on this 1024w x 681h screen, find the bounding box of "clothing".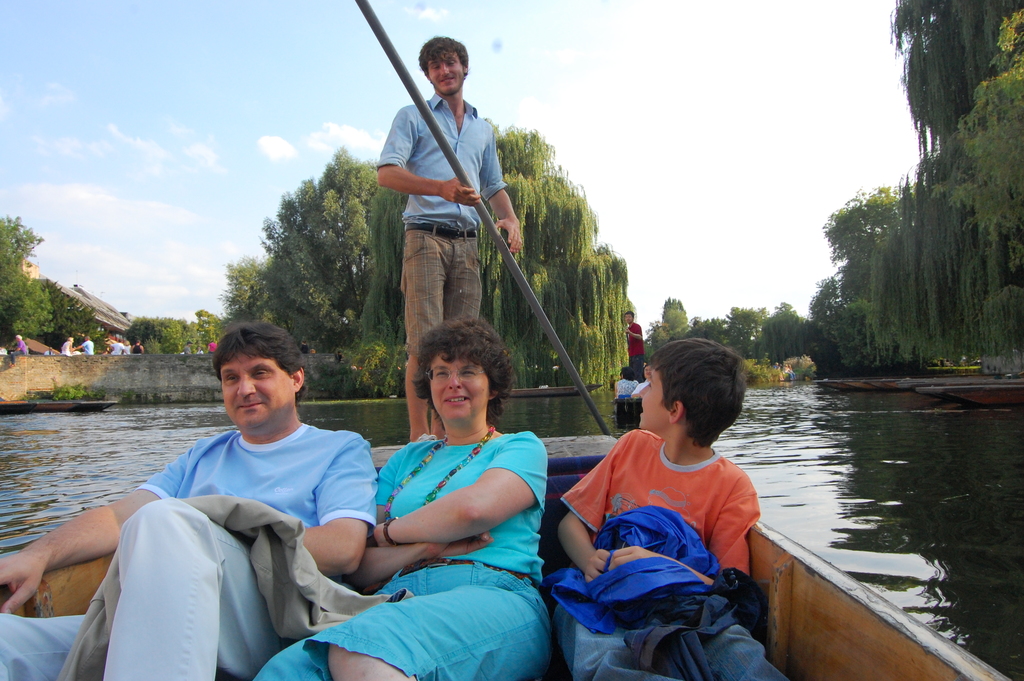
Bounding box: BBox(0, 416, 379, 680).
